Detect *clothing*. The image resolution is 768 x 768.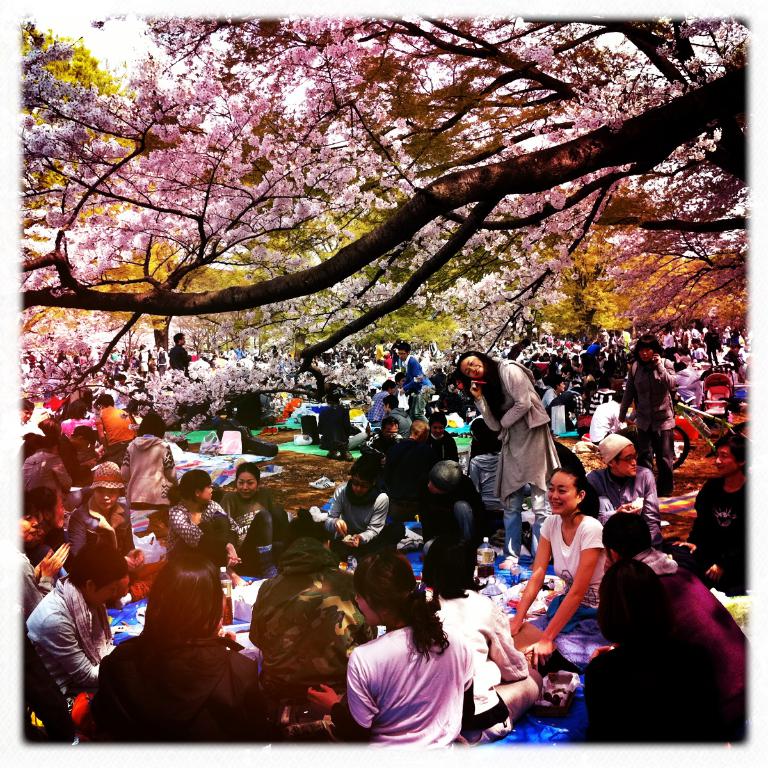
<region>63, 502, 133, 585</region>.
